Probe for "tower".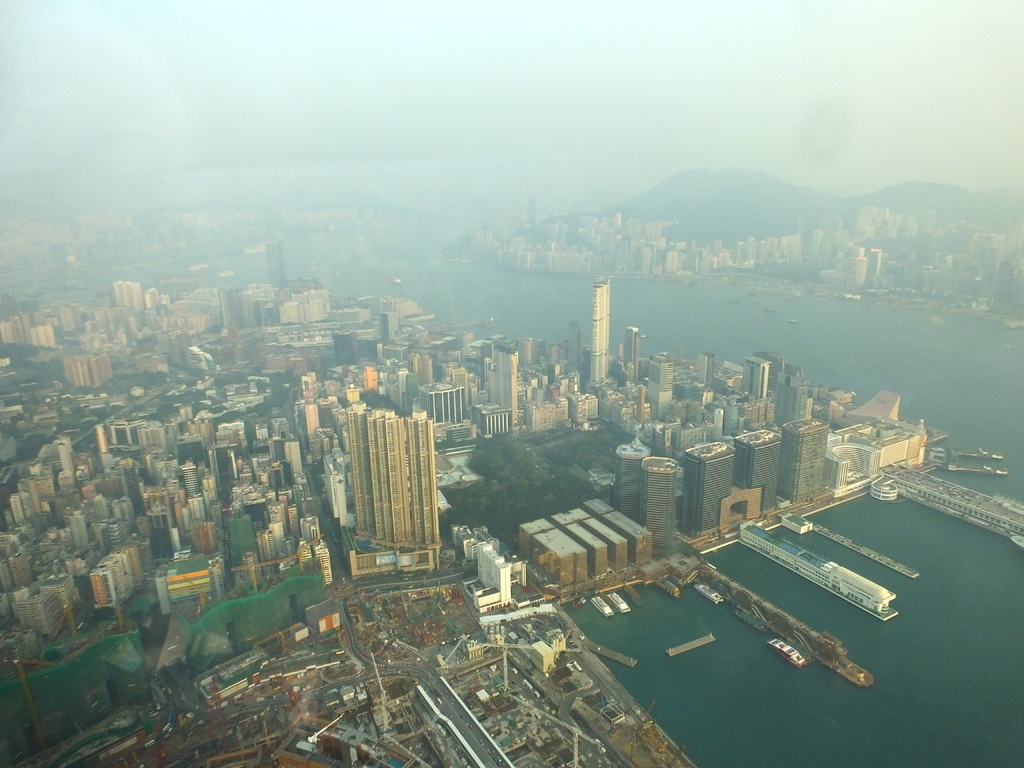
Probe result: box(199, 468, 216, 511).
